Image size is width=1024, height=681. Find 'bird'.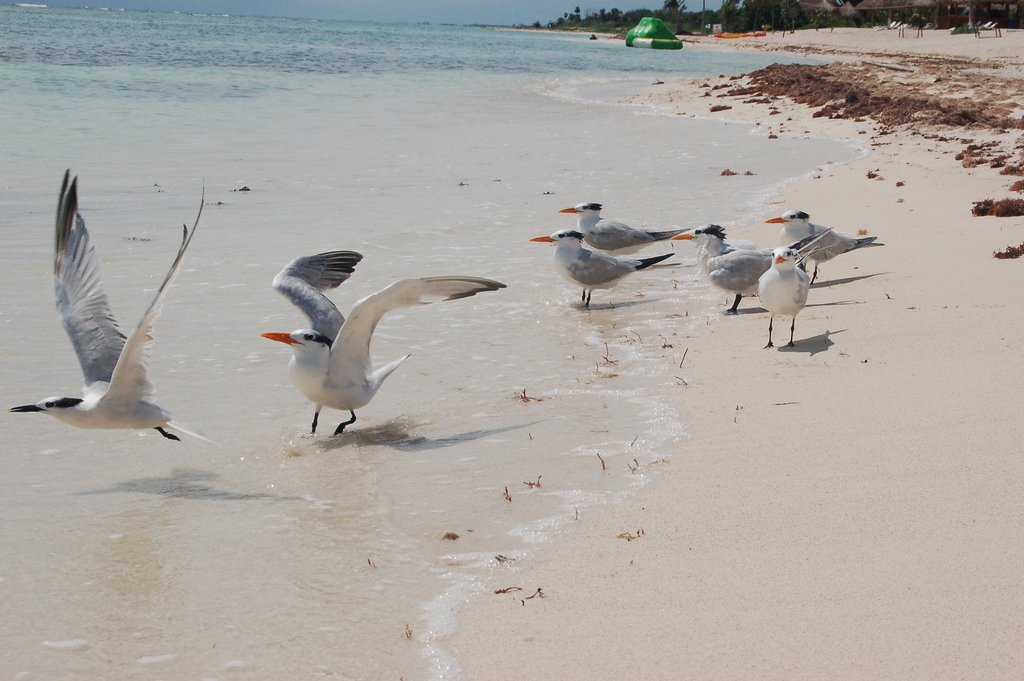
locate(20, 161, 220, 457).
